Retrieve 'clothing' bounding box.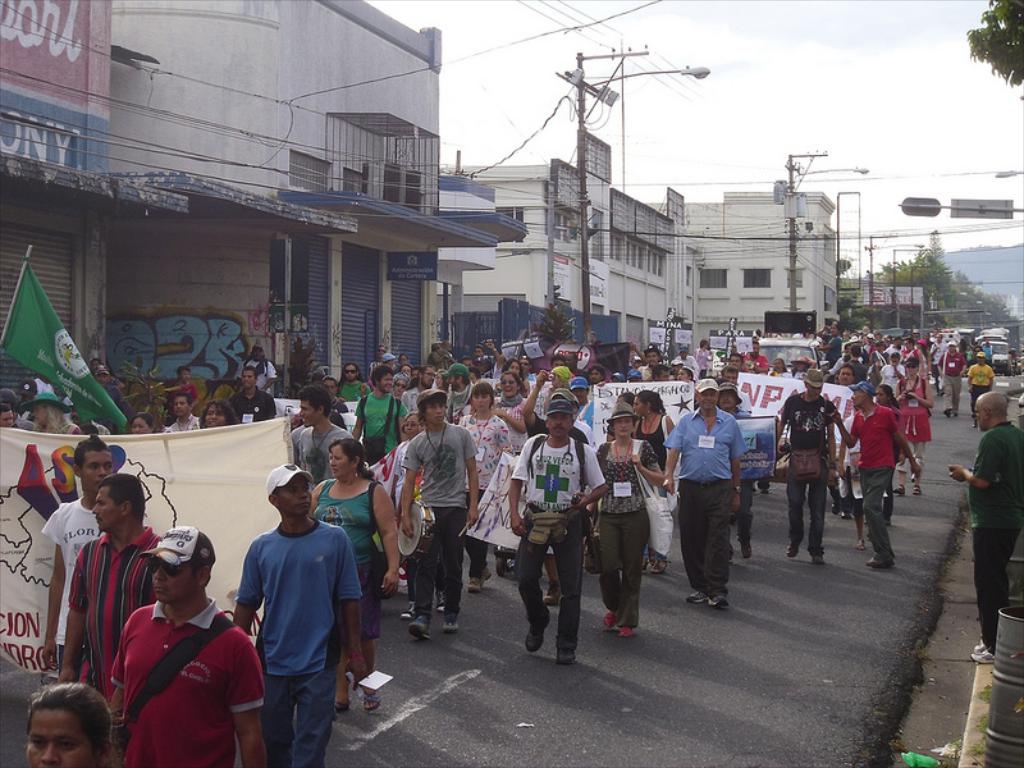
Bounding box: (x1=164, y1=411, x2=202, y2=433).
